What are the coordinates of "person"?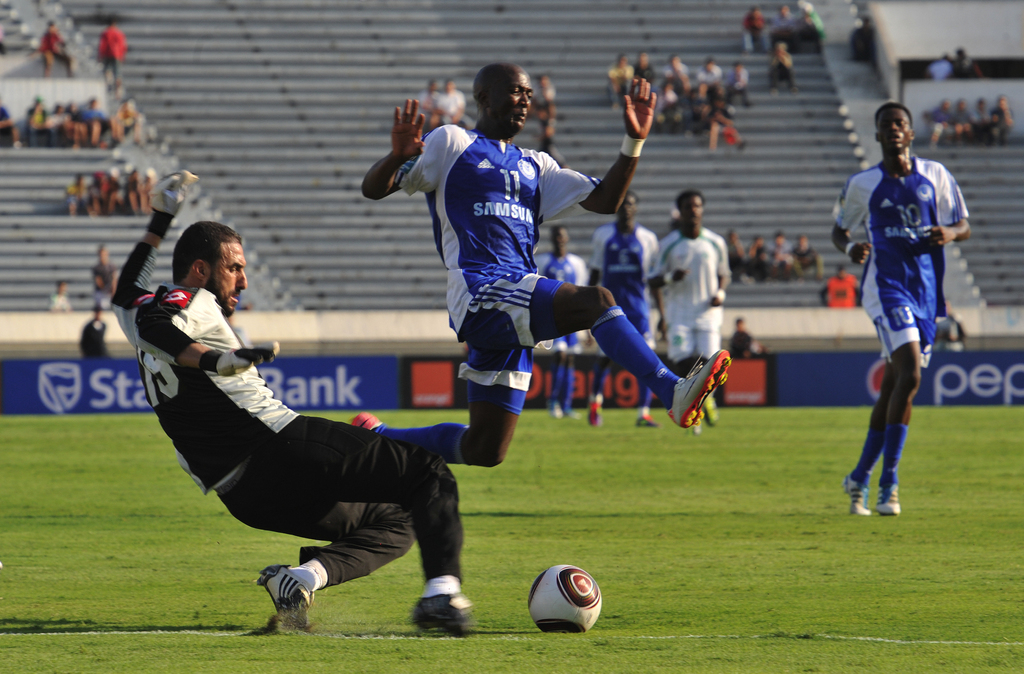
764:40:796:97.
